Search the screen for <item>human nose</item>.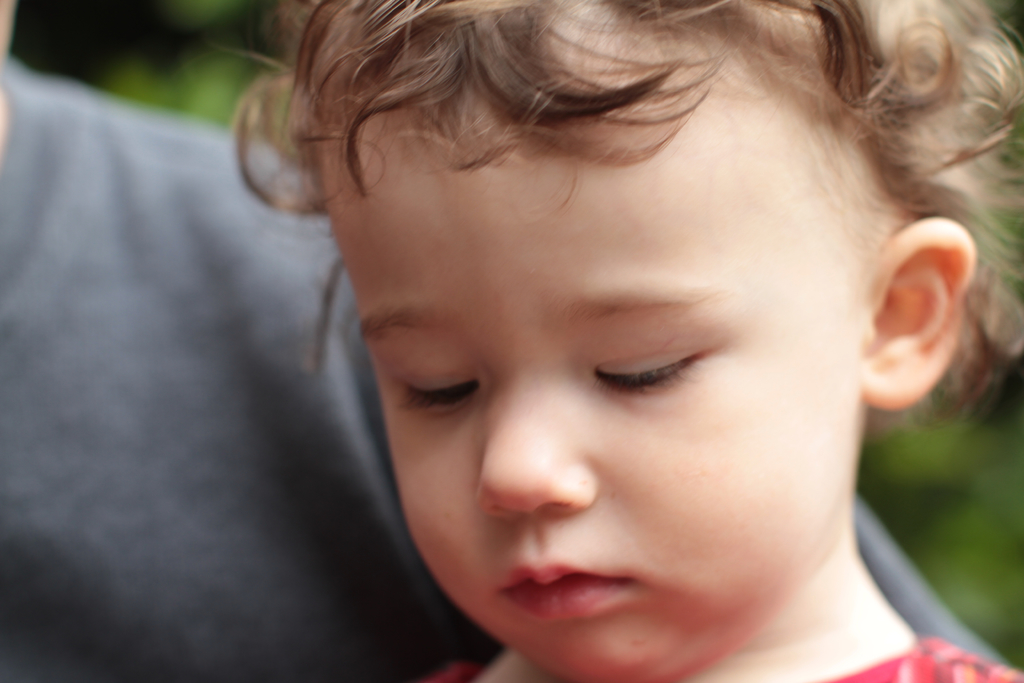
Found at left=477, top=398, right=601, bottom=522.
